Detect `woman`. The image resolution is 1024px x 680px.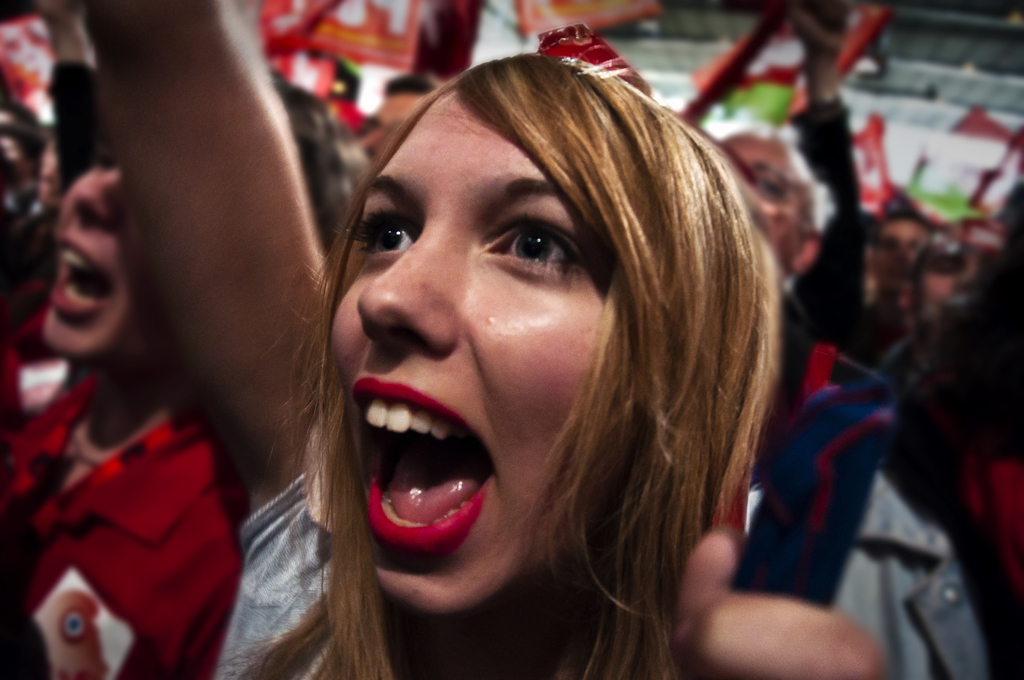
6, 137, 276, 669.
